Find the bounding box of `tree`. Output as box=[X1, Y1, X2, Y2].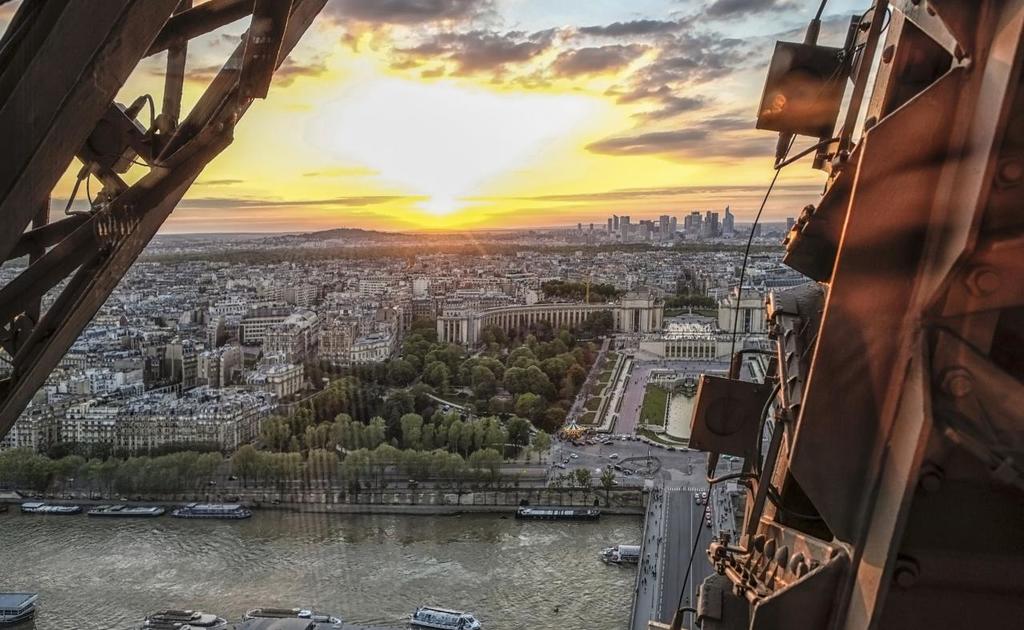
box=[332, 452, 370, 489].
